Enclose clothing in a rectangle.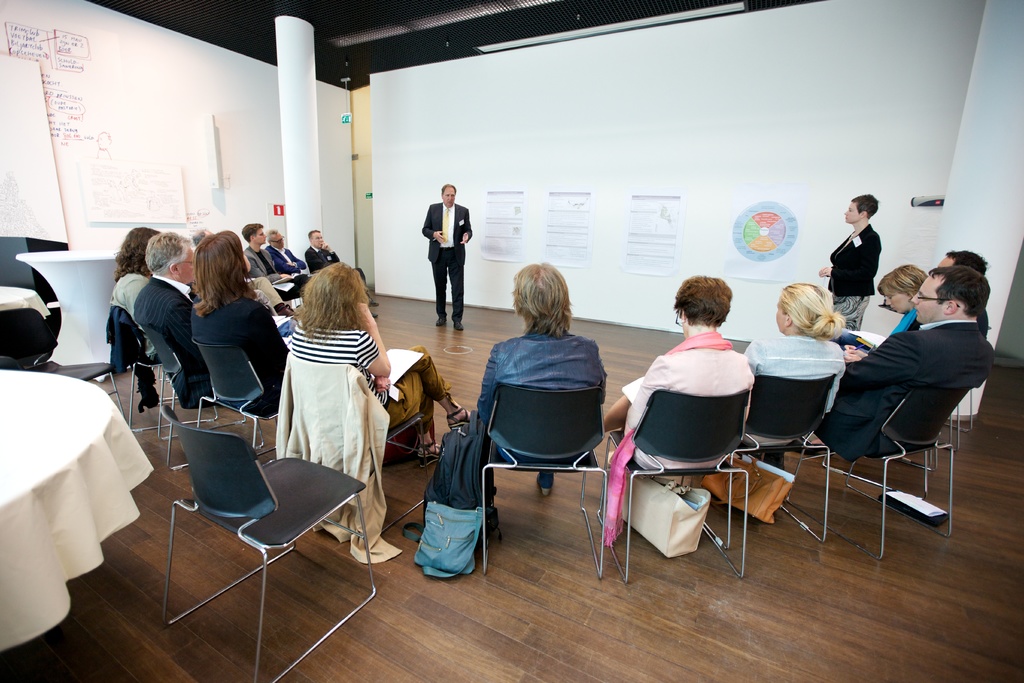
detection(291, 318, 450, 434).
